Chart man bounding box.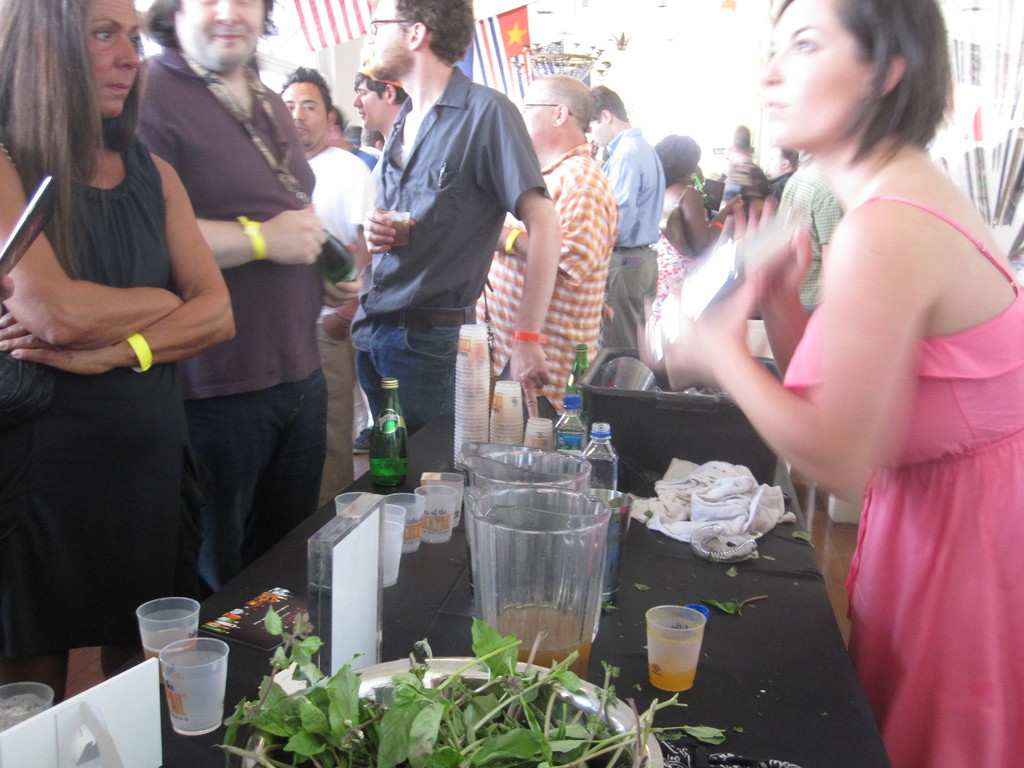
Charted: select_region(278, 68, 372, 500).
